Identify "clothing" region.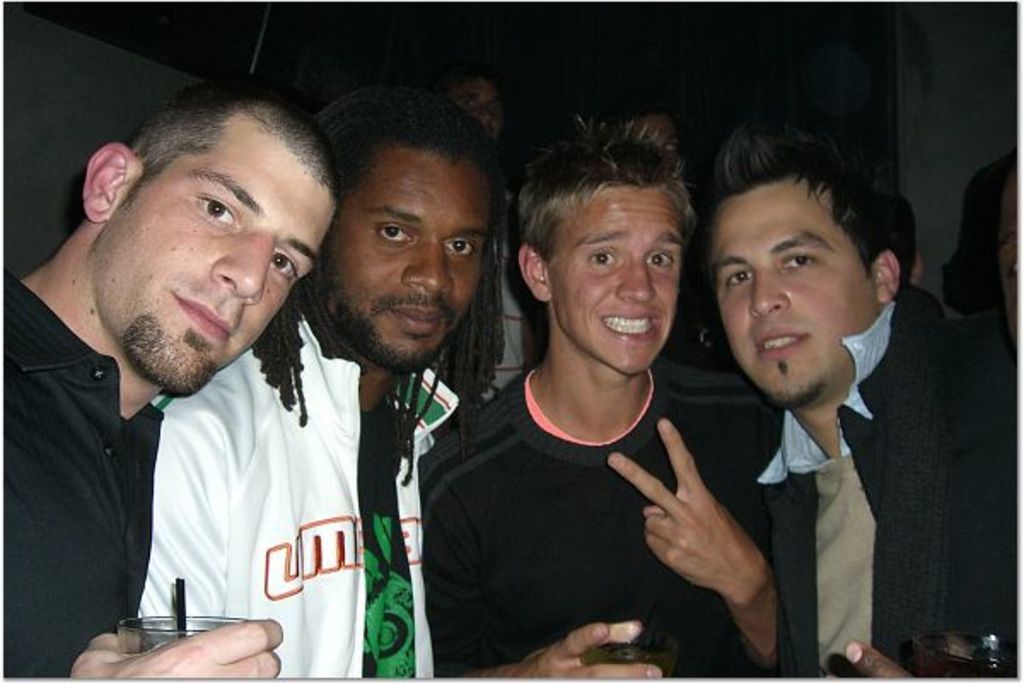
Region: (left=427, top=350, right=787, bottom=681).
